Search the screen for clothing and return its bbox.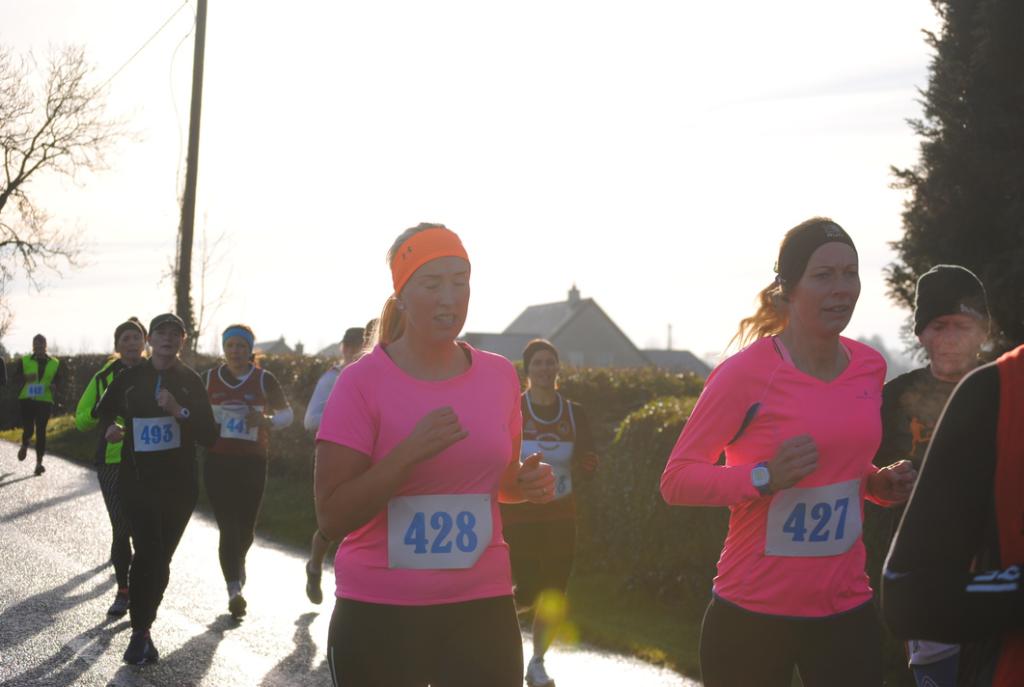
Found: region(869, 362, 1013, 604).
